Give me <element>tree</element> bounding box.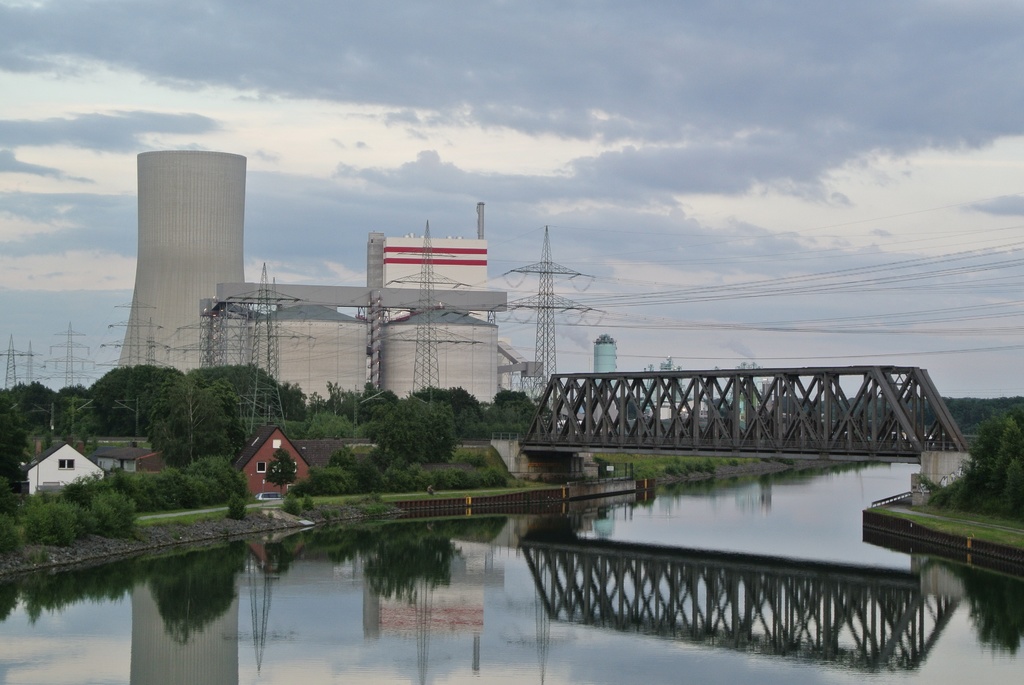
select_region(270, 381, 328, 420).
